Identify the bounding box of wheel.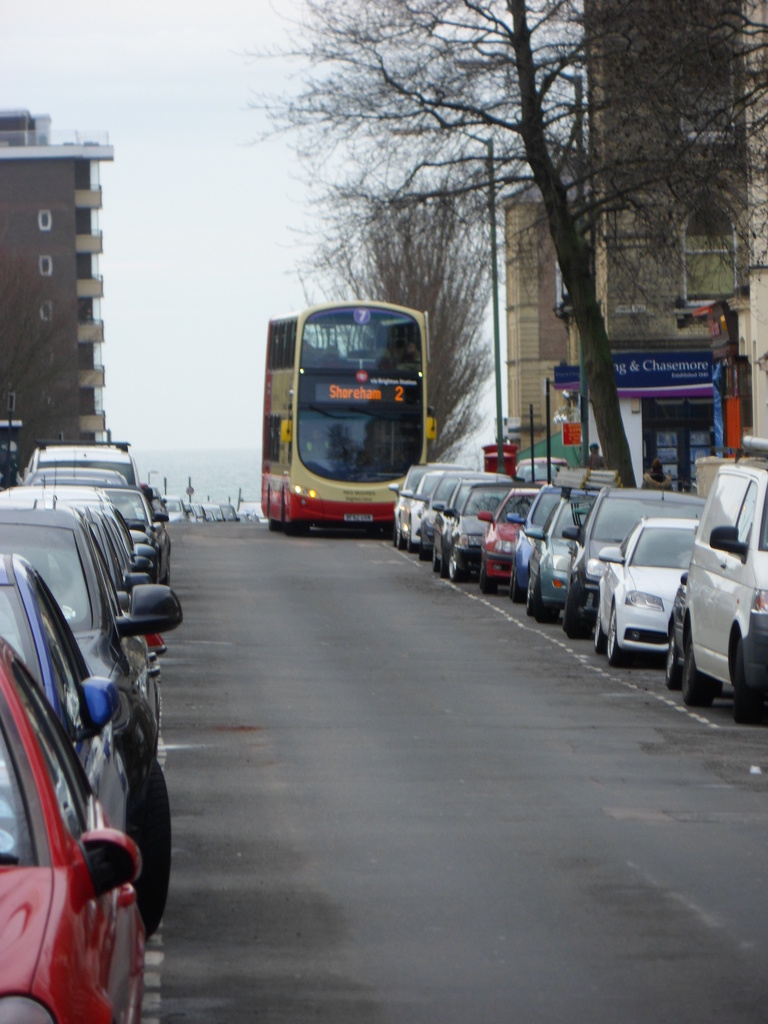
left=595, top=609, right=607, bottom=654.
